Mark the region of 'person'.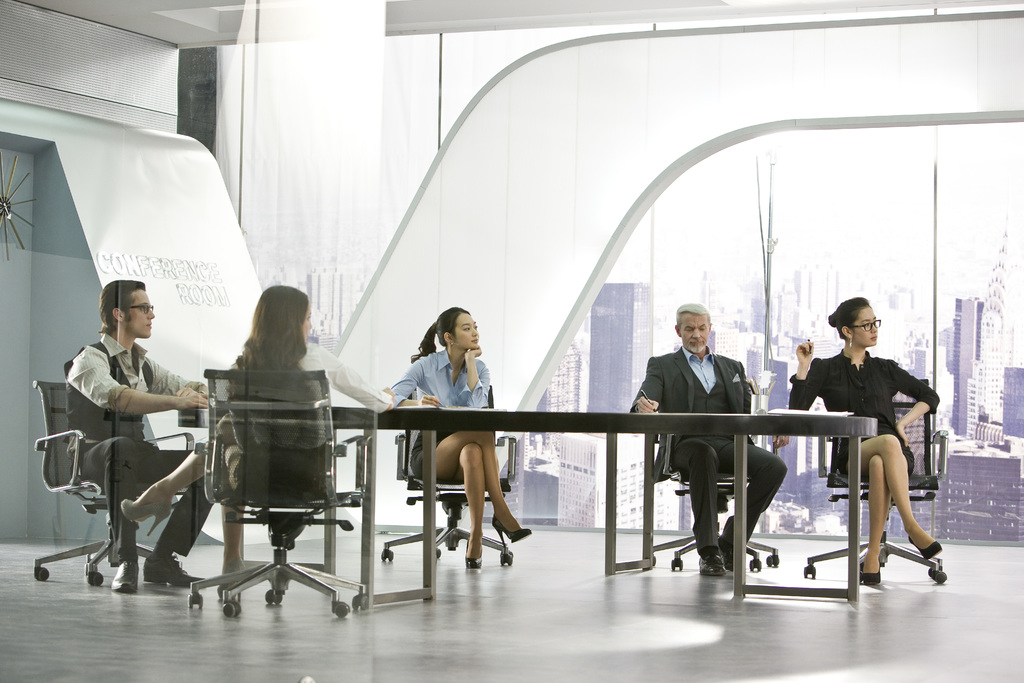
Region: {"x1": 632, "y1": 303, "x2": 786, "y2": 573}.
